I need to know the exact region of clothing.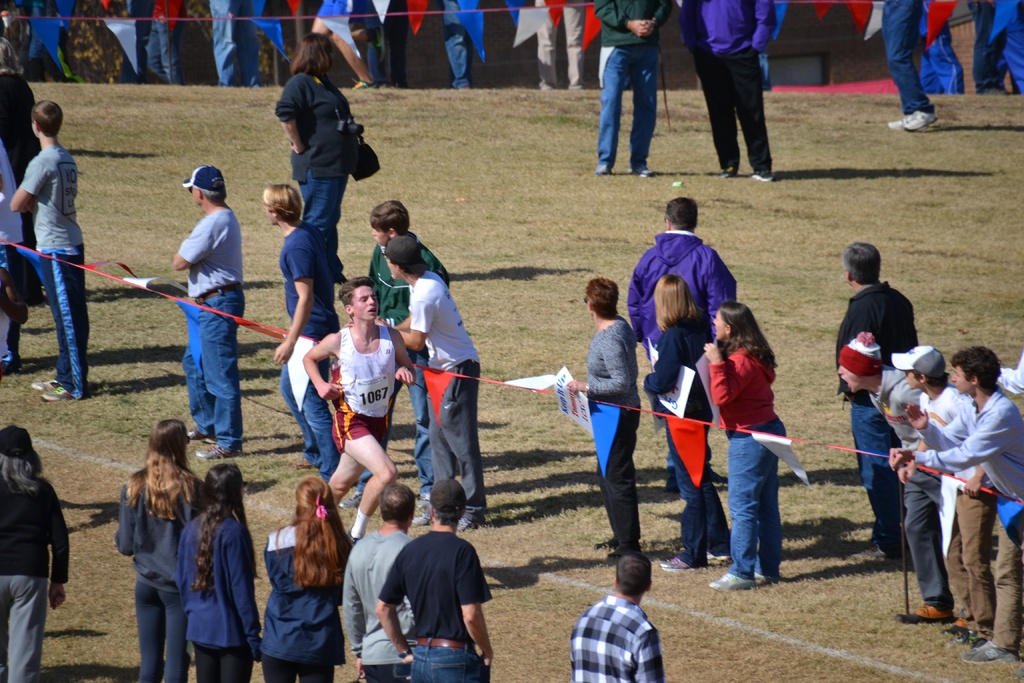
Region: left=915, top=390, right=1023, bottom=648.
